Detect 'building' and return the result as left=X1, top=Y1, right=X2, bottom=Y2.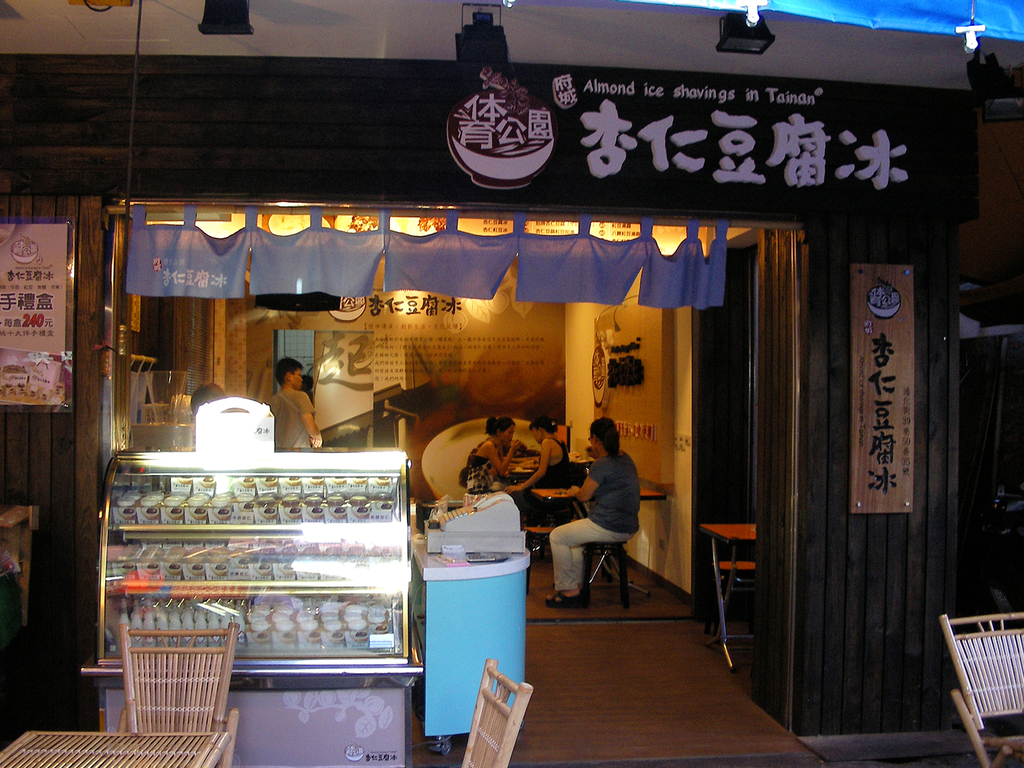
left=0, top=0, right=1023, bottom=767.
